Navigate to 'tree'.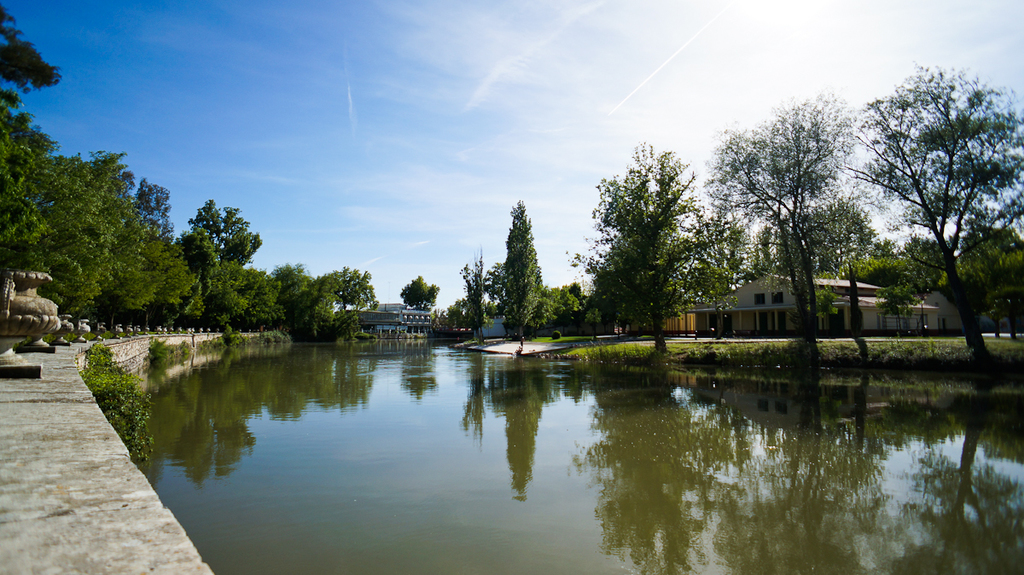
Navigation target: BBox(579, 136, 750, 346).
